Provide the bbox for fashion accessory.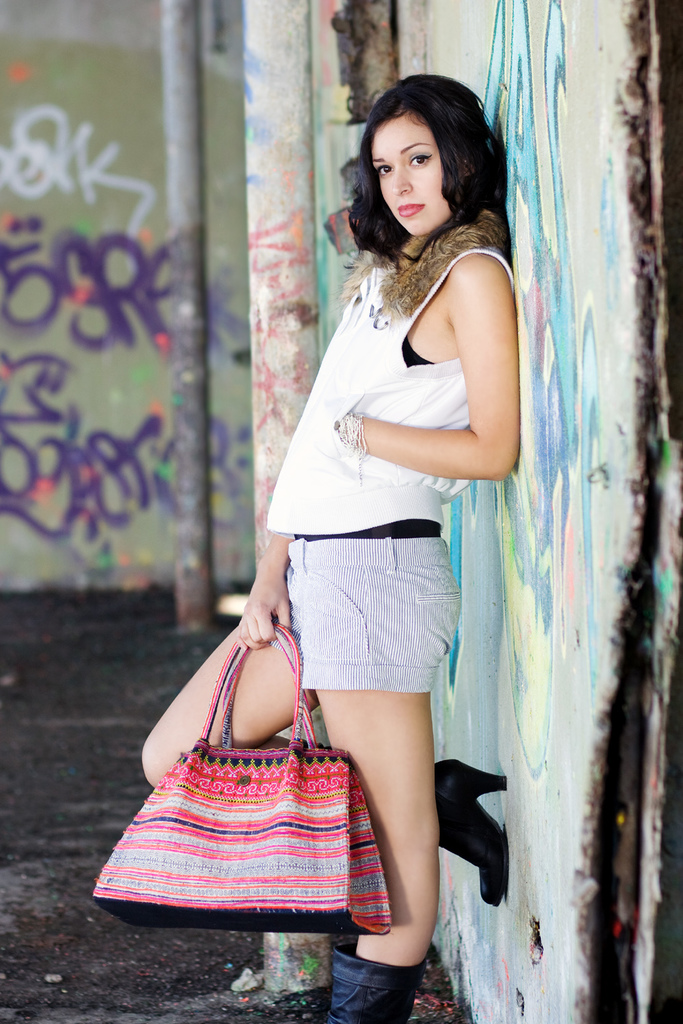
(left=430, top=759, right=512, bottom=910).
